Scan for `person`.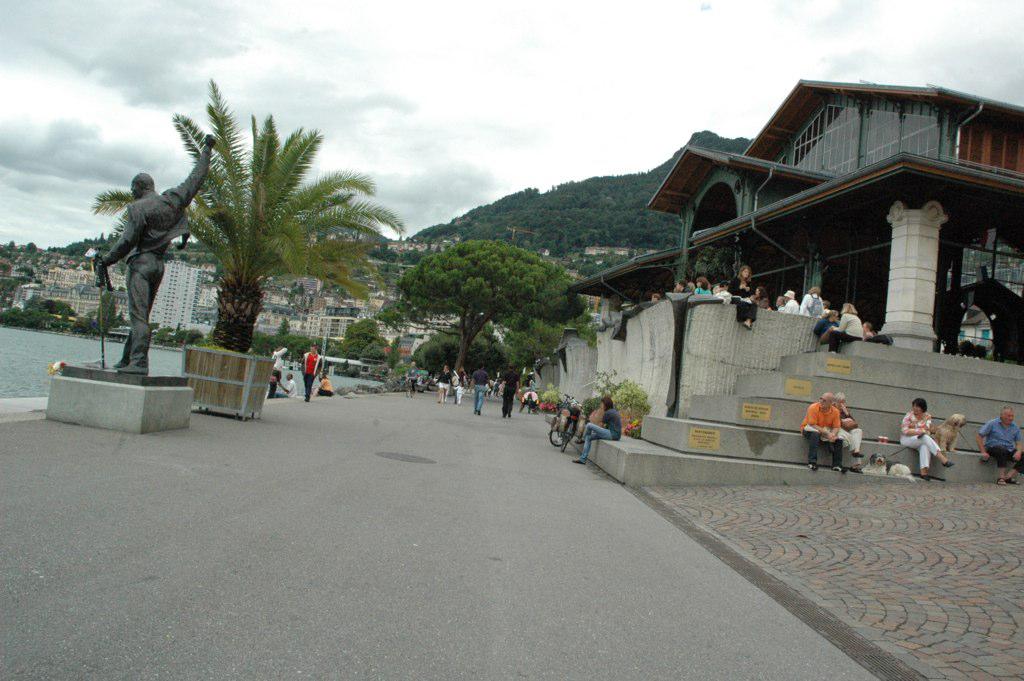
Scan result: rect(469, 358, 494, 418).
